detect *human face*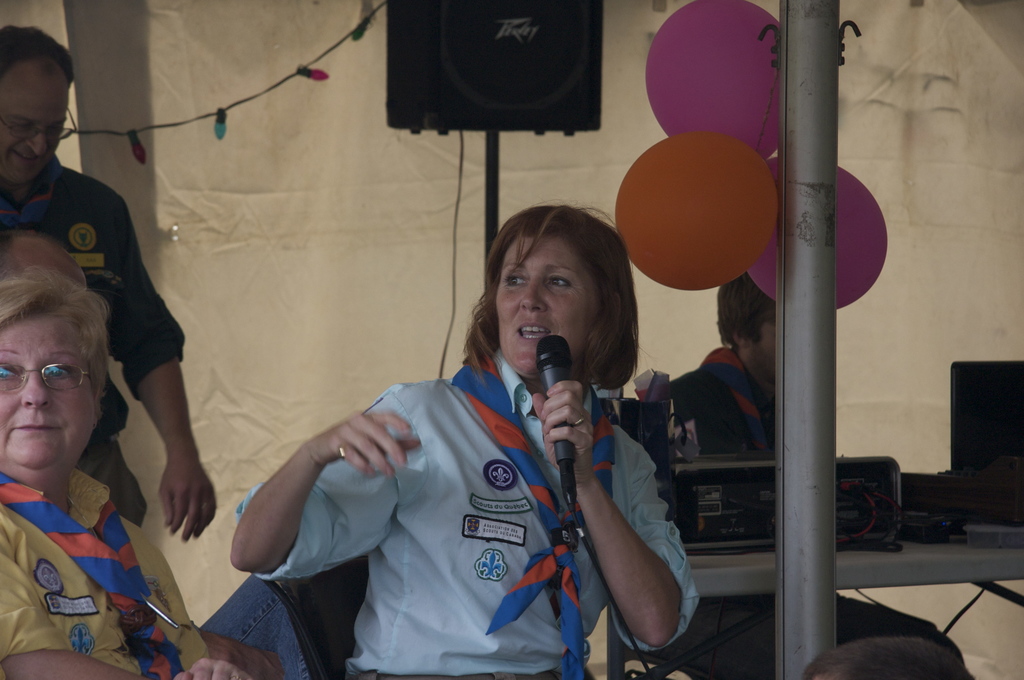
select_region(0, 65, 68, 186)
